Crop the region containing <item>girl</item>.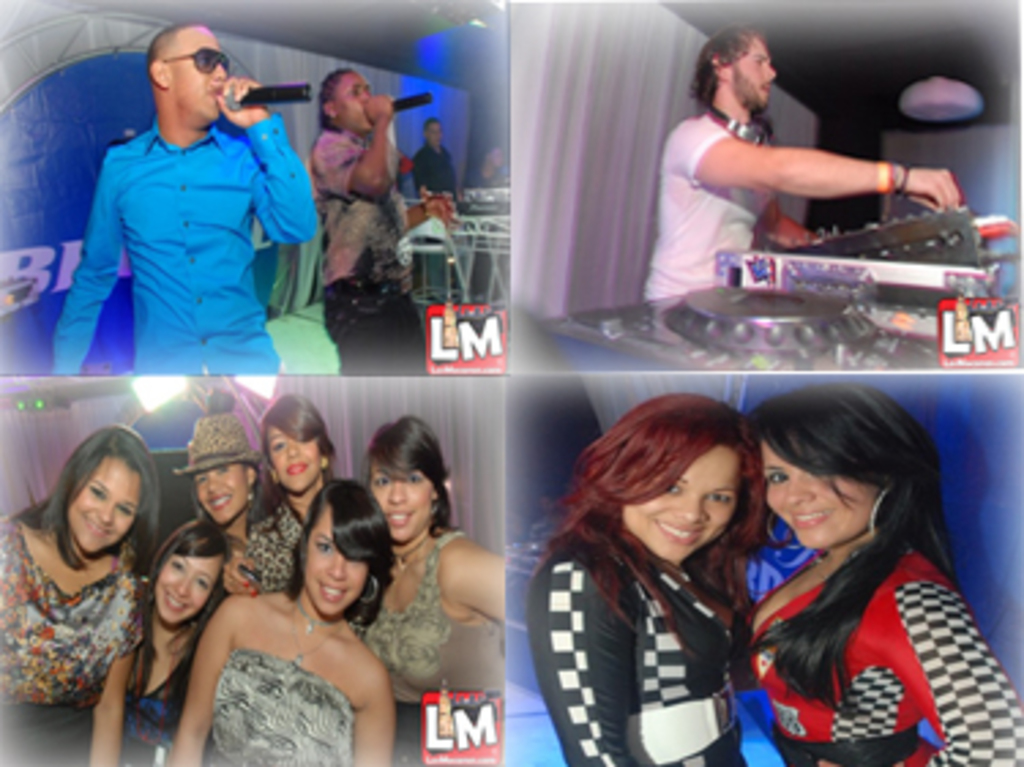
Crop region: crop(248, 393, 339, 587).
